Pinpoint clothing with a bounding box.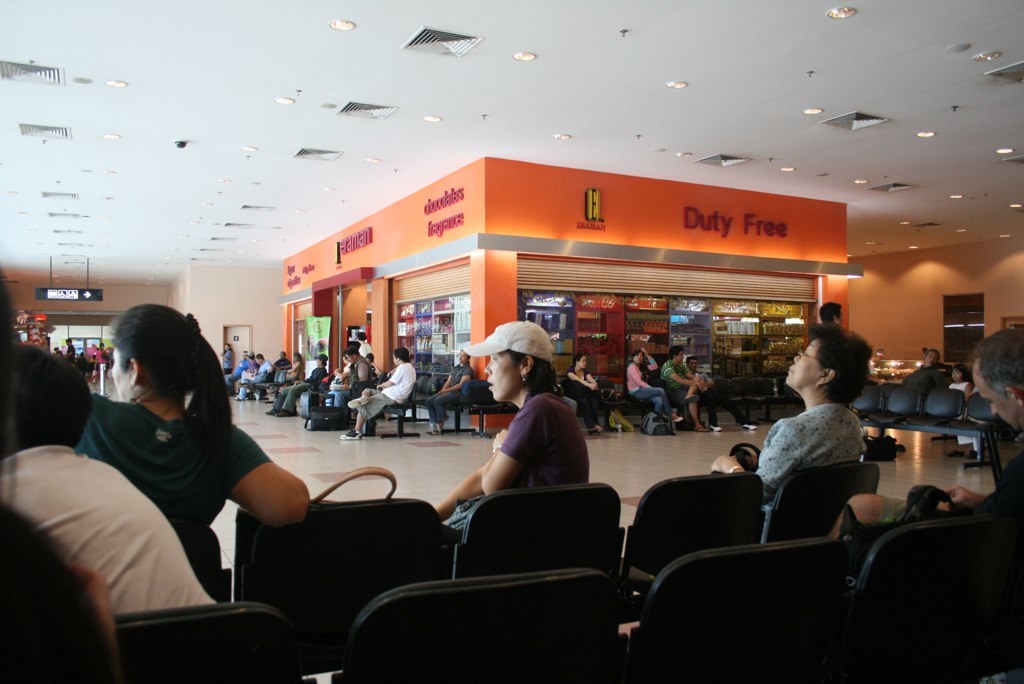
l=92, t=386, r=274, b=596.
